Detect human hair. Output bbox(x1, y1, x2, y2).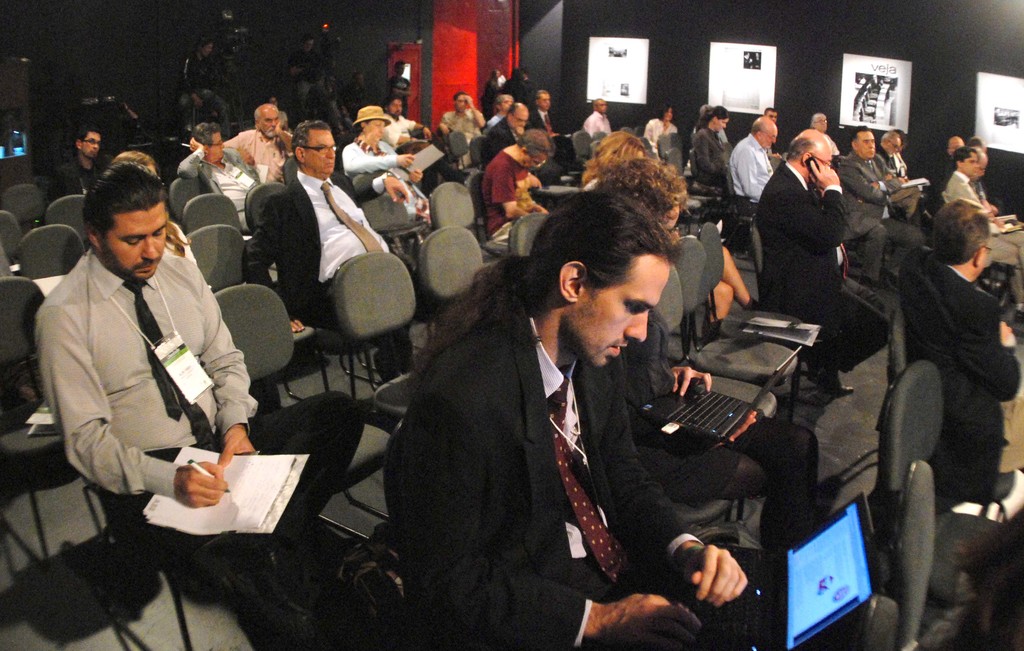
bbox(950, 146, 975, 172).
